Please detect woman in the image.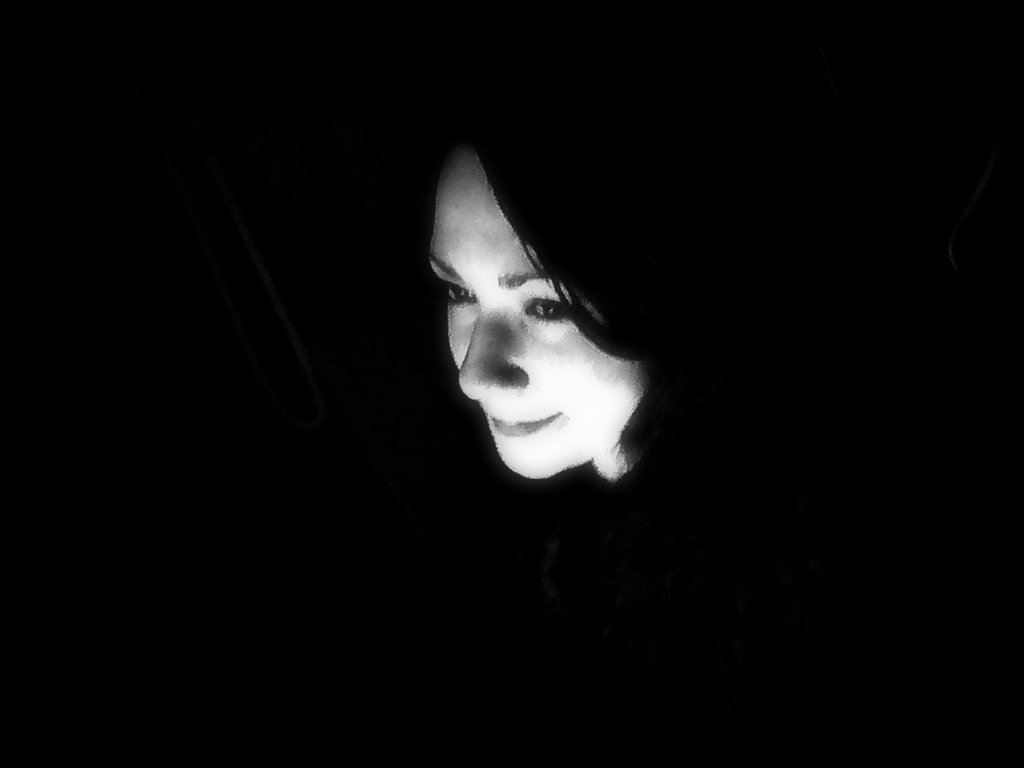
374, 124, 740, 527.
